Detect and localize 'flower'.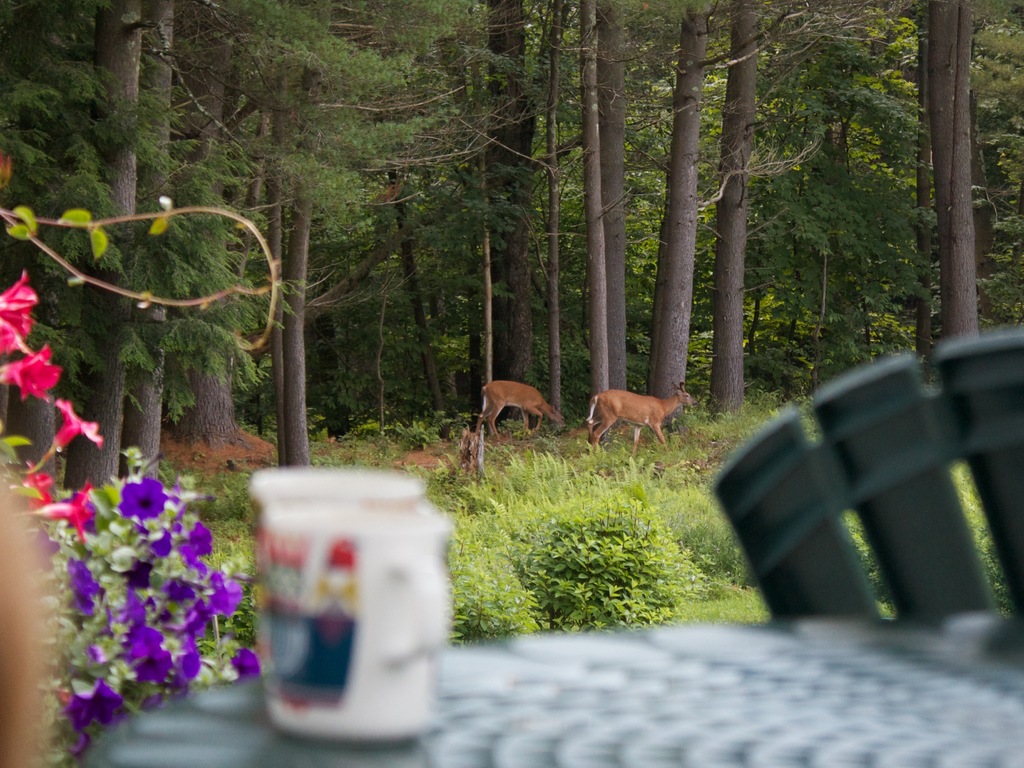
Localized at bbox=[20, 474, 52, 509].
